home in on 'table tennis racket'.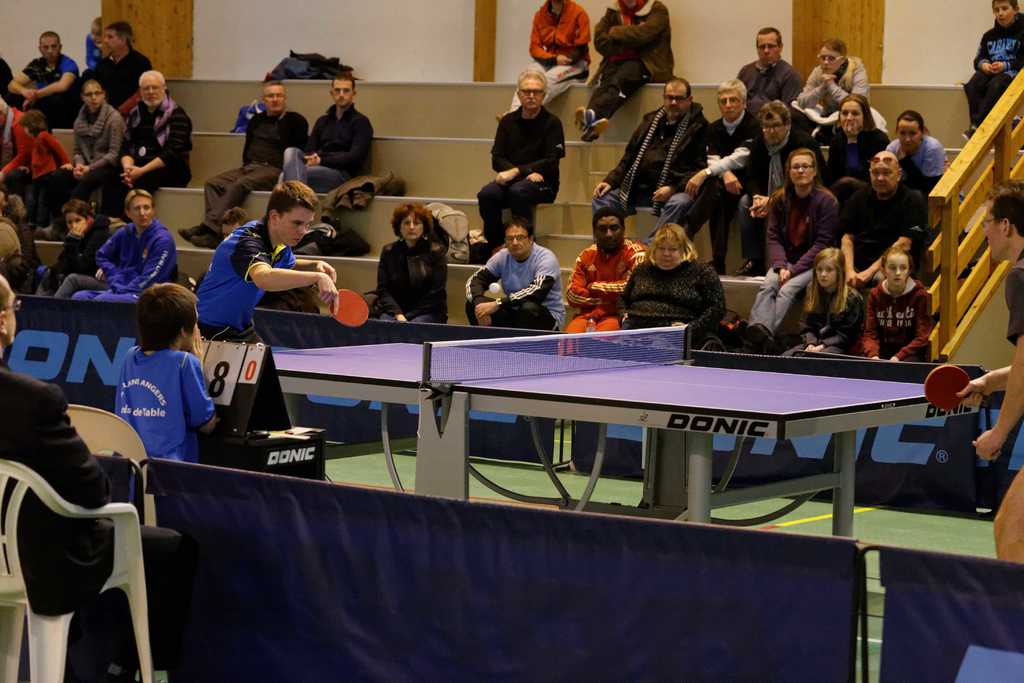
Homed in at (left=926, top=366, right=990, bottom=407).
